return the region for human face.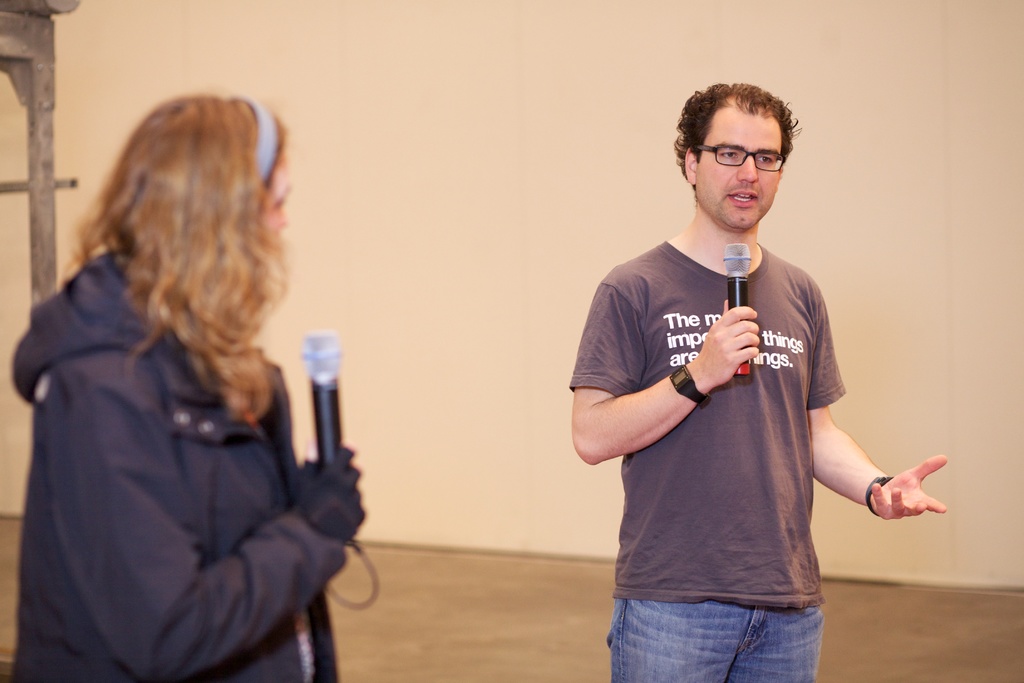
region(692, 97, 785, 227).
